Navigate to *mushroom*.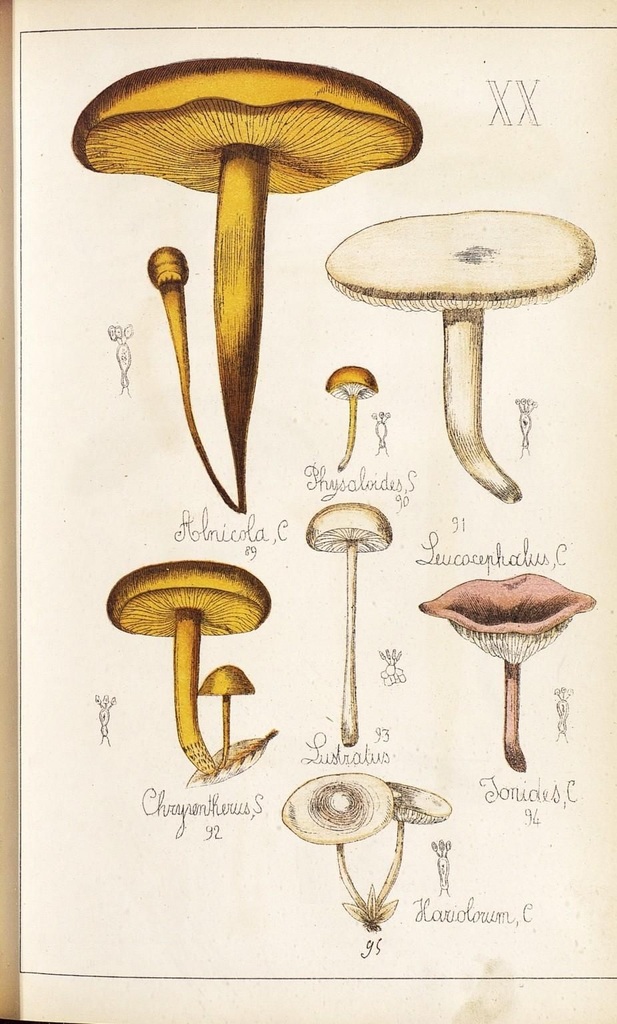
Navigation target: <region>418, 571, 594, 771</region>.
